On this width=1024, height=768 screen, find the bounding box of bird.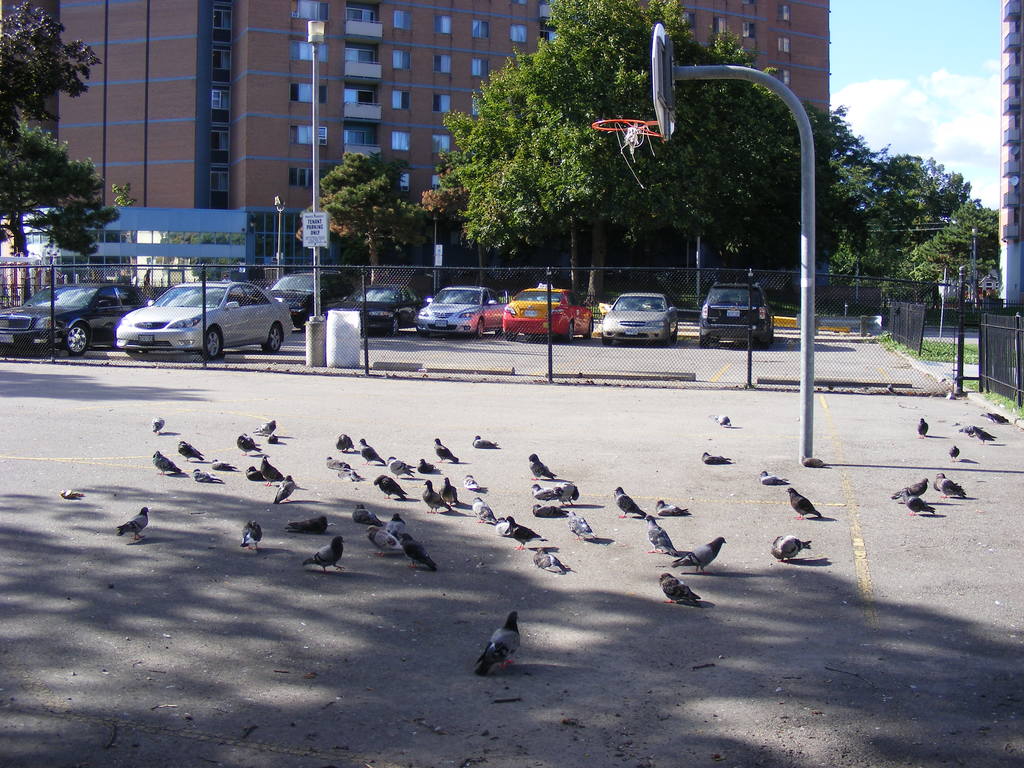
Bounding box: detection(400, 534, 438, 573).
